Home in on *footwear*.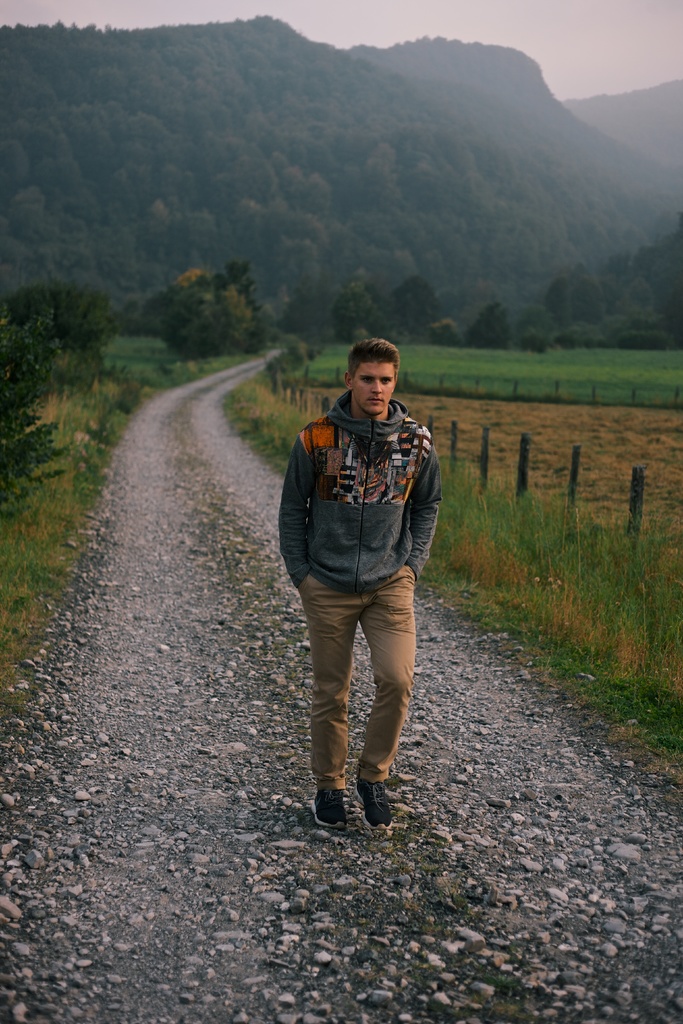
Homed in at box(351, 756, 391, 828).
